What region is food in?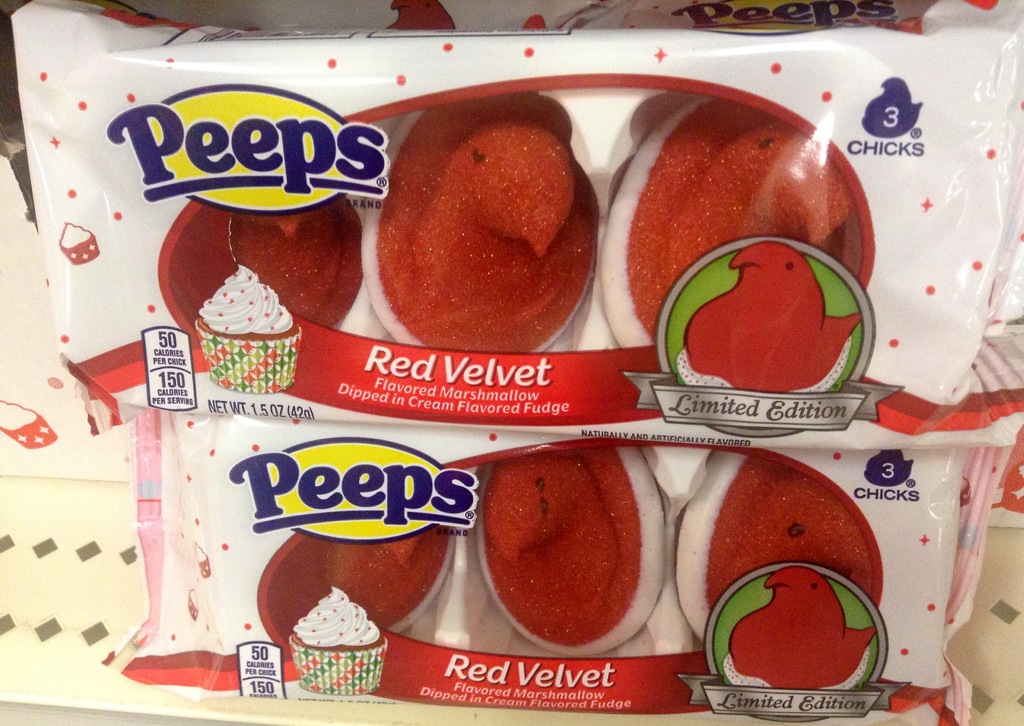
596, 94, 852, 349.
